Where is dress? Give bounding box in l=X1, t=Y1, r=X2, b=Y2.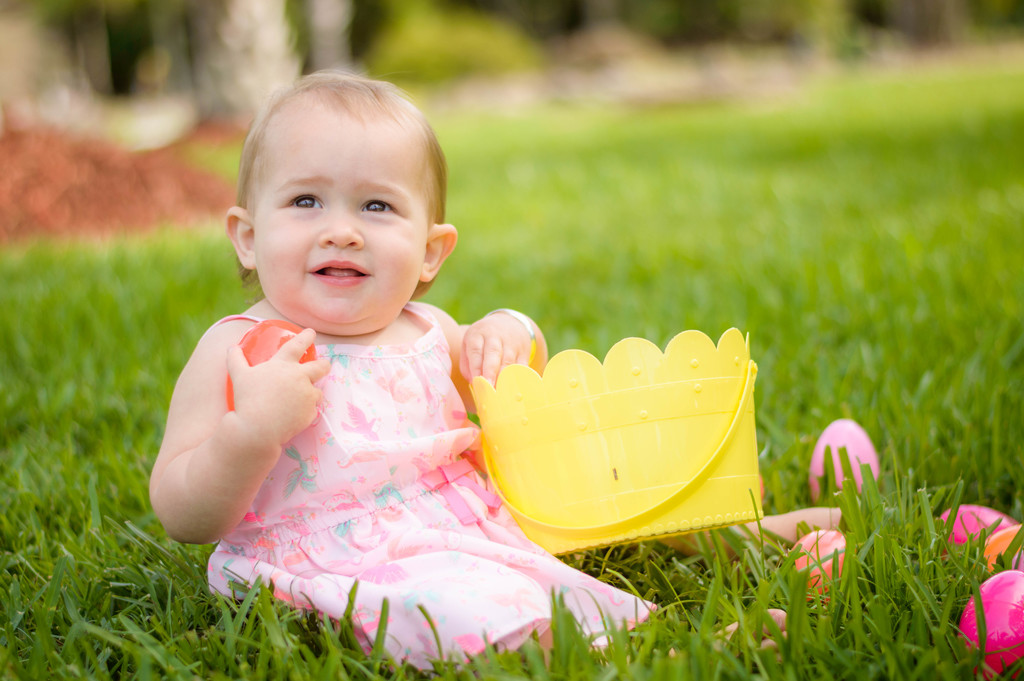
l=204, t=316, r=660, b=676.
